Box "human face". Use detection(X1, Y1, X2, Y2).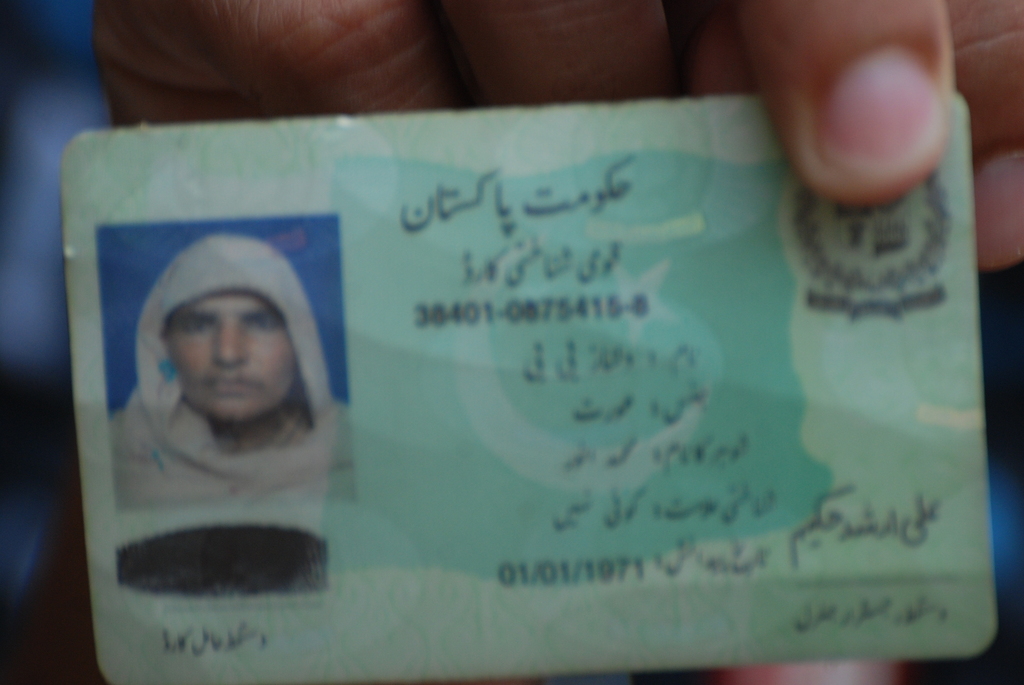
detection(163, 294, 295, 426).
